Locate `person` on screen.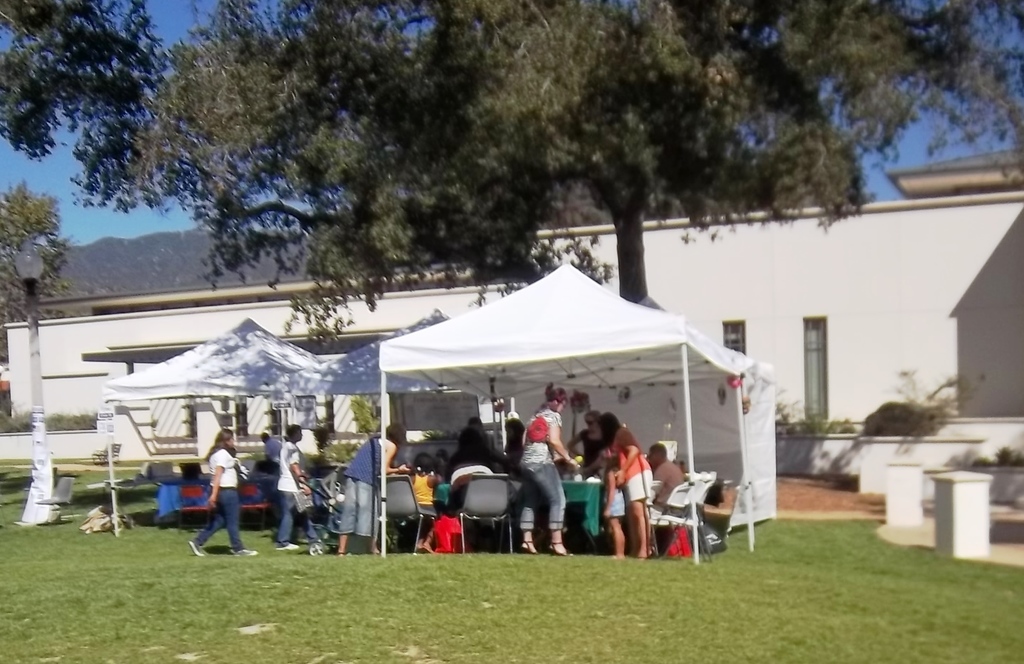
On screen at <bbox>274, 422, 313, 546</bbox>.
